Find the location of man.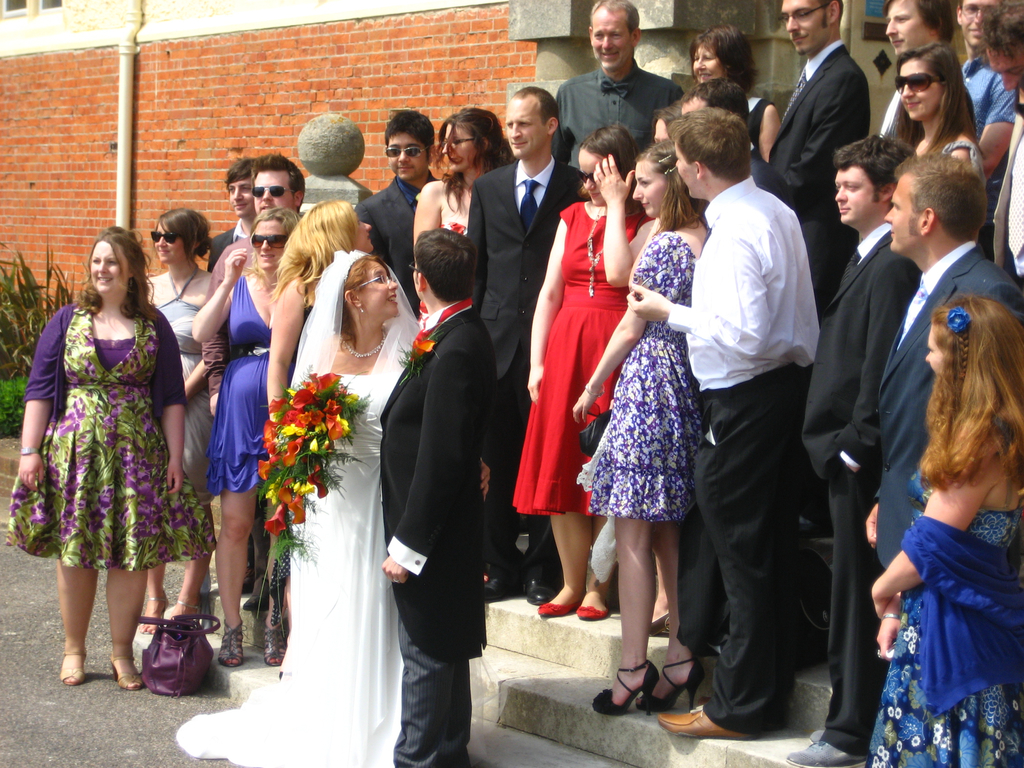
Location: crop(467, 83, 580, 611).
